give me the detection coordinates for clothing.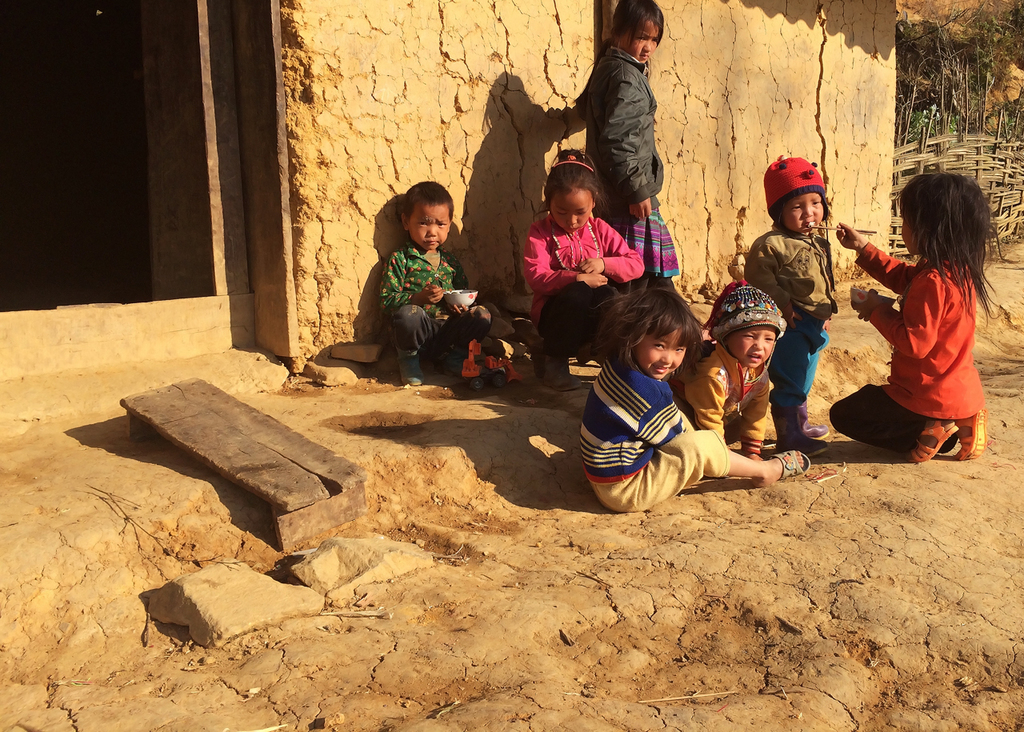
383,231,460,366.
